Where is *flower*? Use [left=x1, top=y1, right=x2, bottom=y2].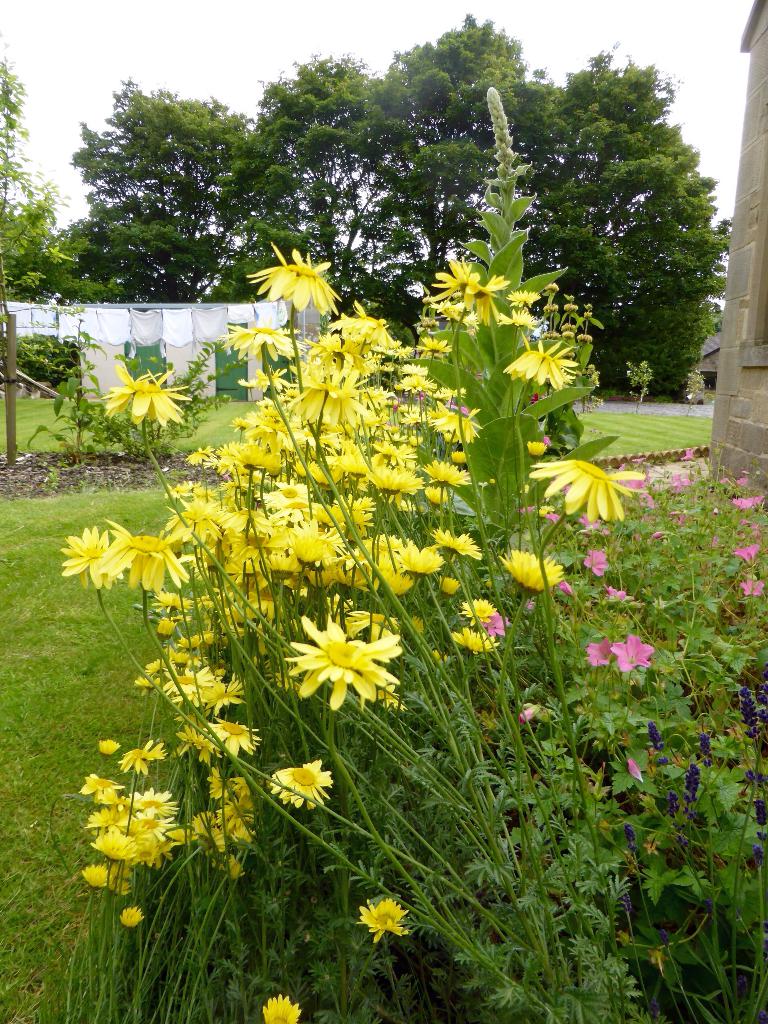
[left=627, top=756, right=648, bottom=788].
